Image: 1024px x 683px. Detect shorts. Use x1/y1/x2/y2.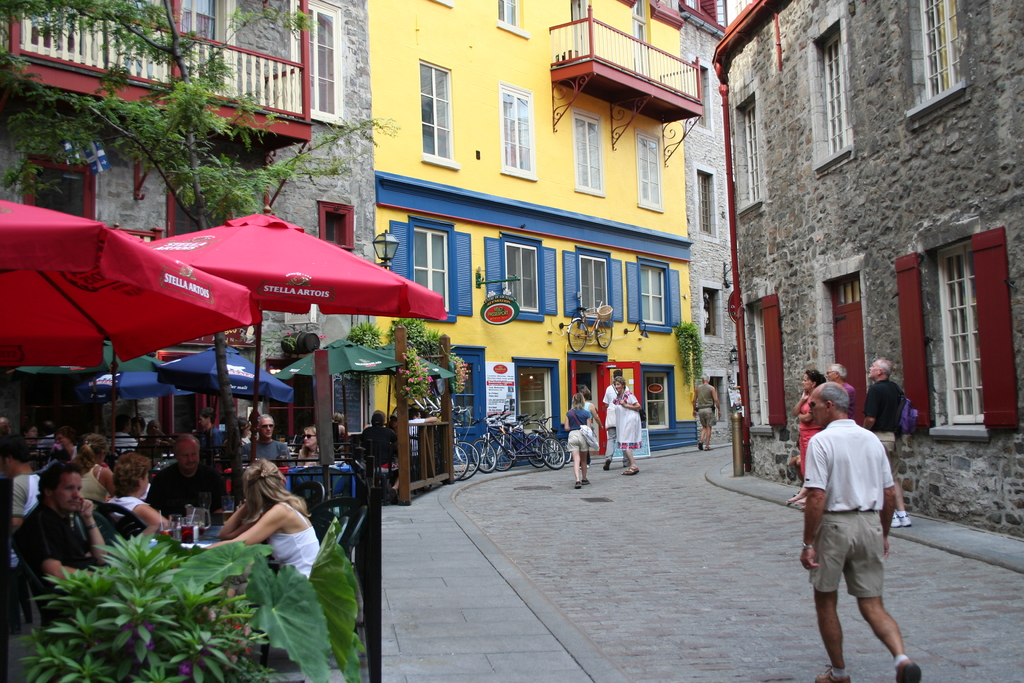
694/406/715/426.
